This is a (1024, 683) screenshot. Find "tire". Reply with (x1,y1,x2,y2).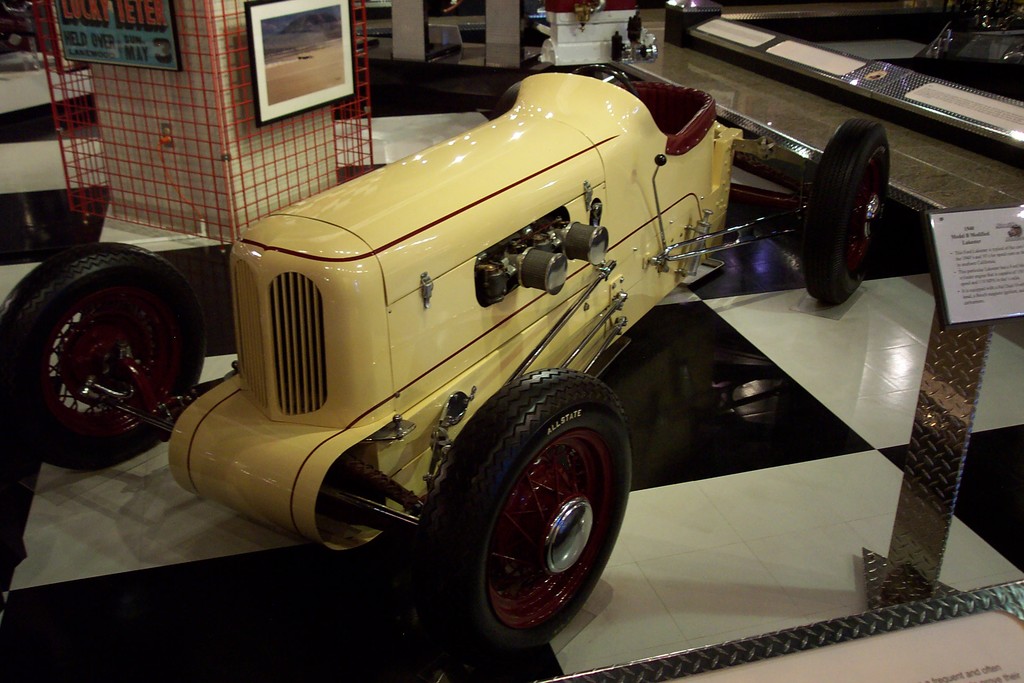
(420,368,633,649).
